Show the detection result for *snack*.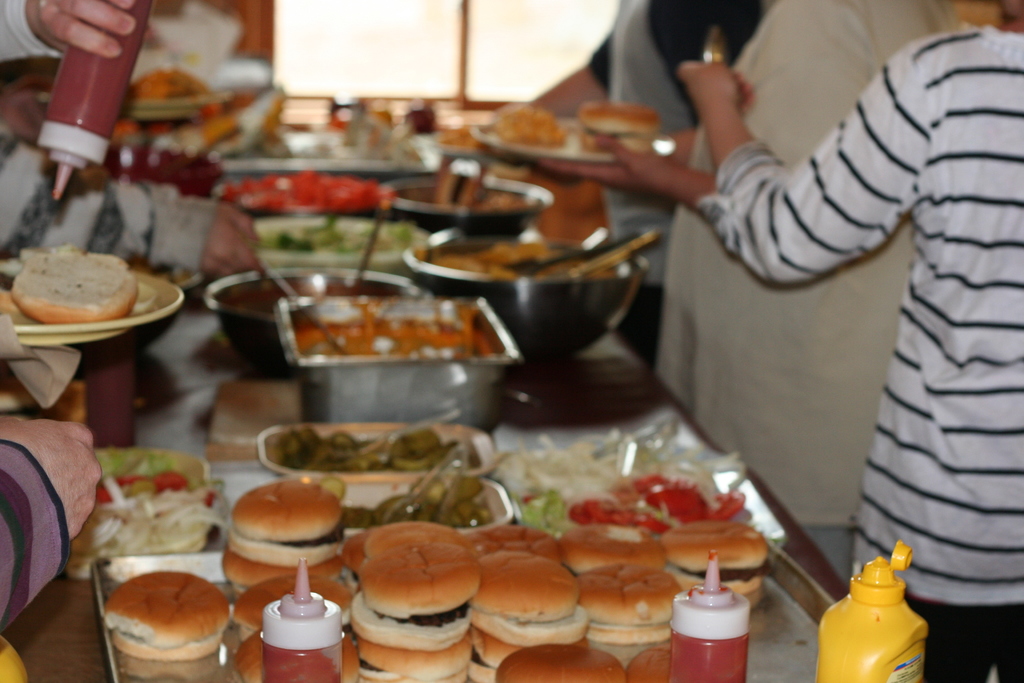
bbox=(493, 614, 631, 682).
